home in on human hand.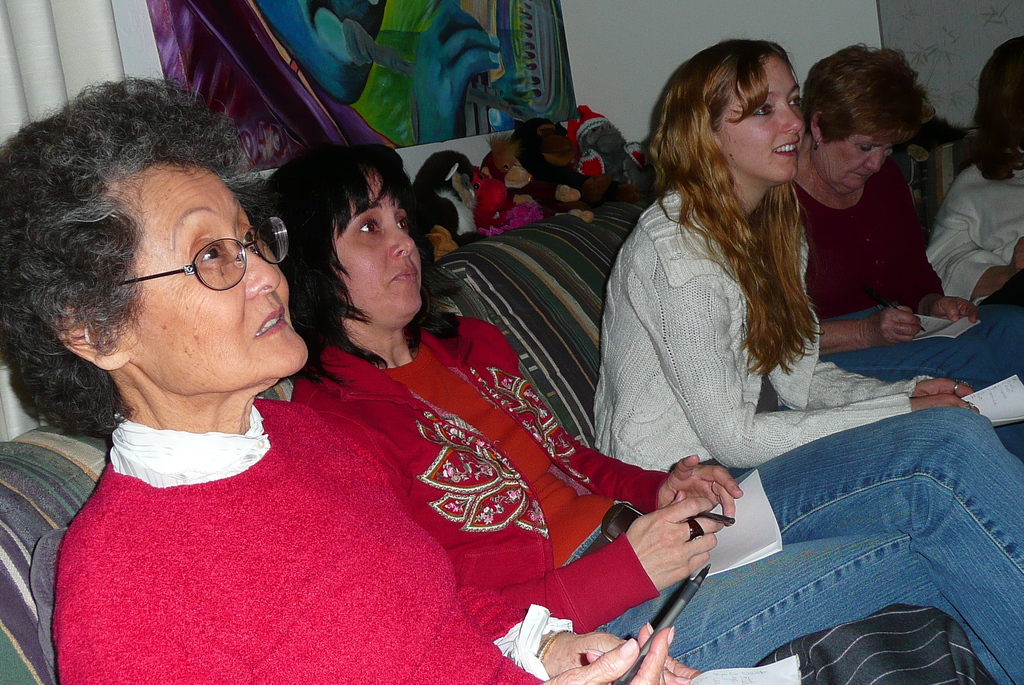
Homed in at detection(658, 450, 745, 530).
